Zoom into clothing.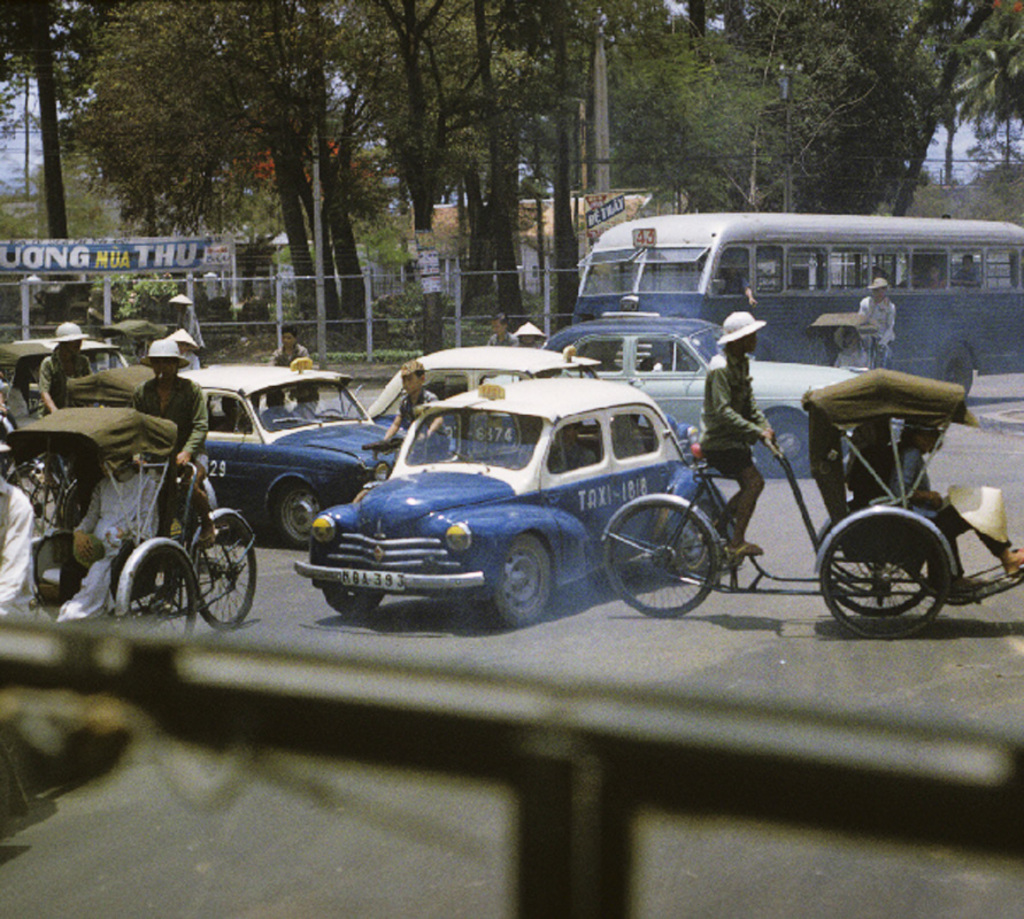
Zoom target: crop(395, 389, 451, 457).
